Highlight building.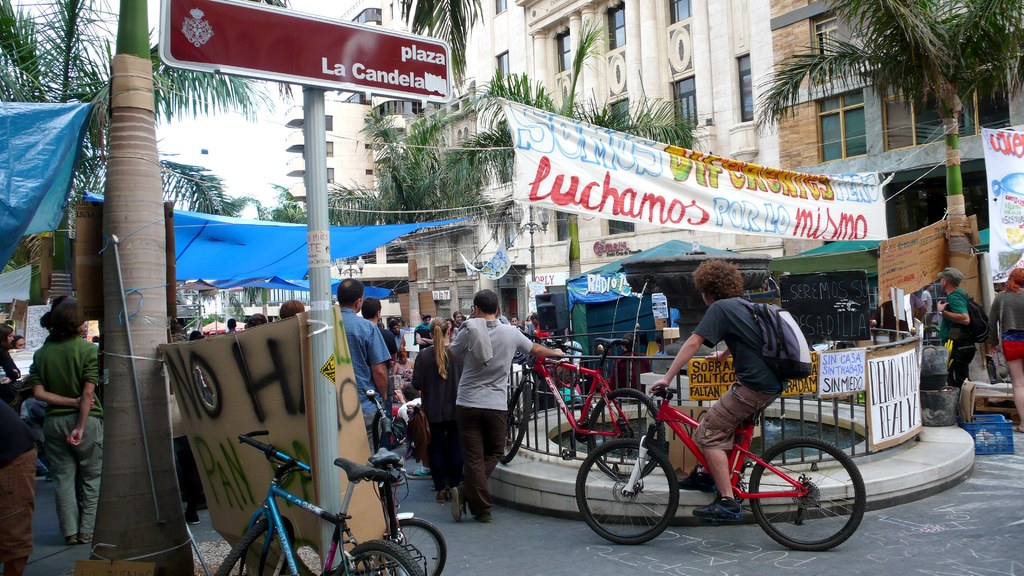
Highlighted region: 767,0,1023,378.
